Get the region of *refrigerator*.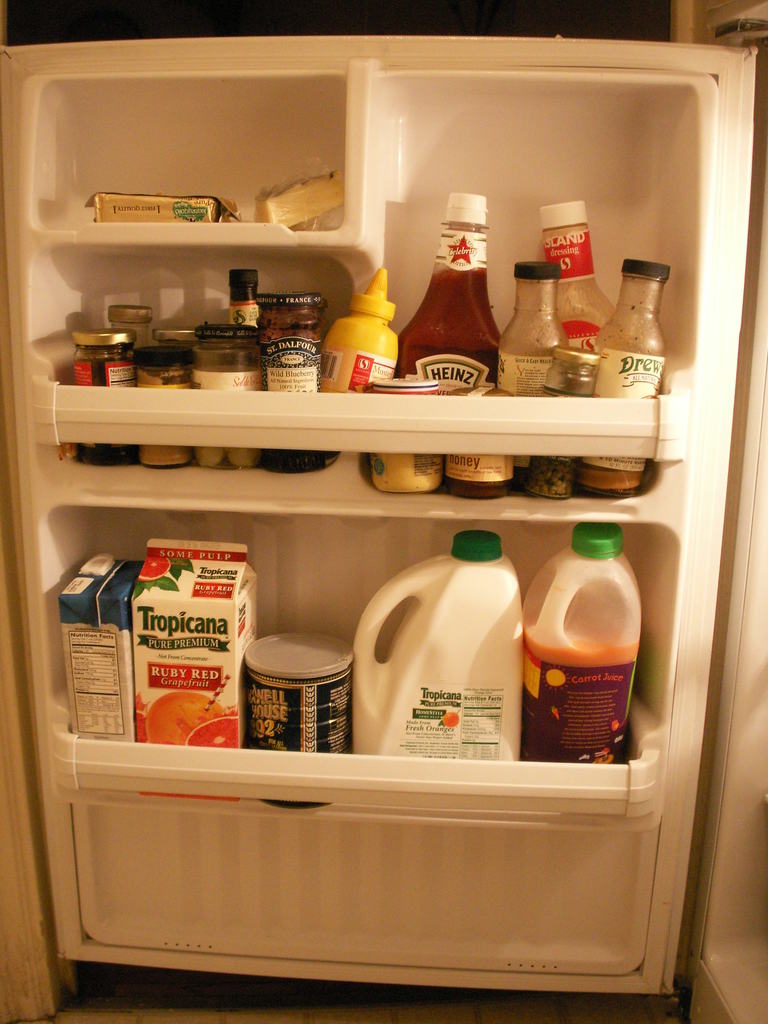
Rect(4, 38, 764, 1023).
